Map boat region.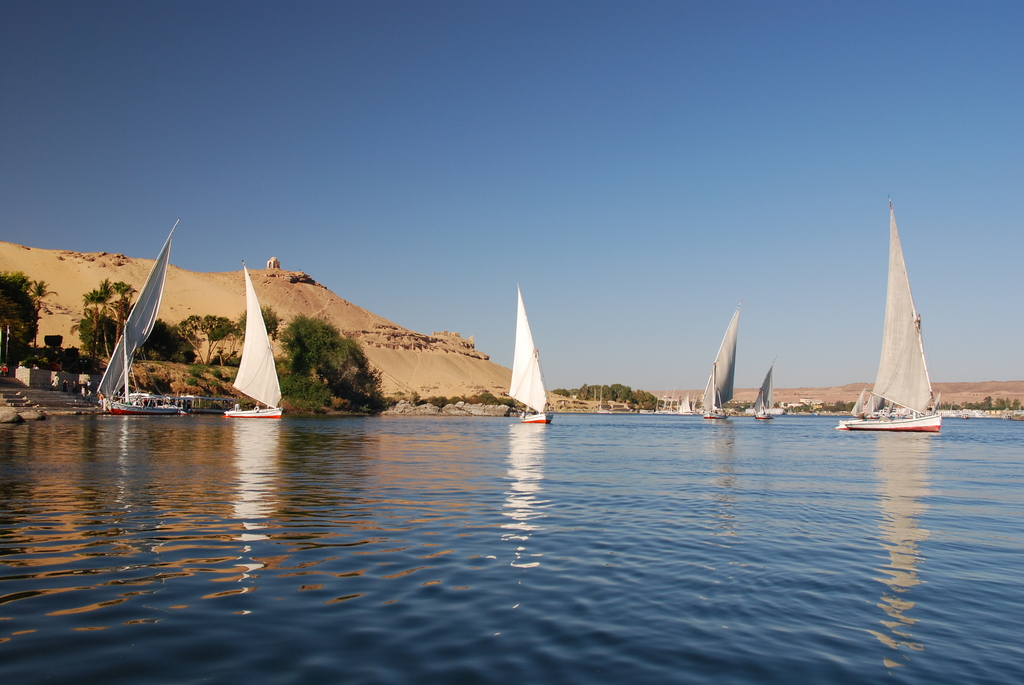
Mapped to [705,304,742,421].
